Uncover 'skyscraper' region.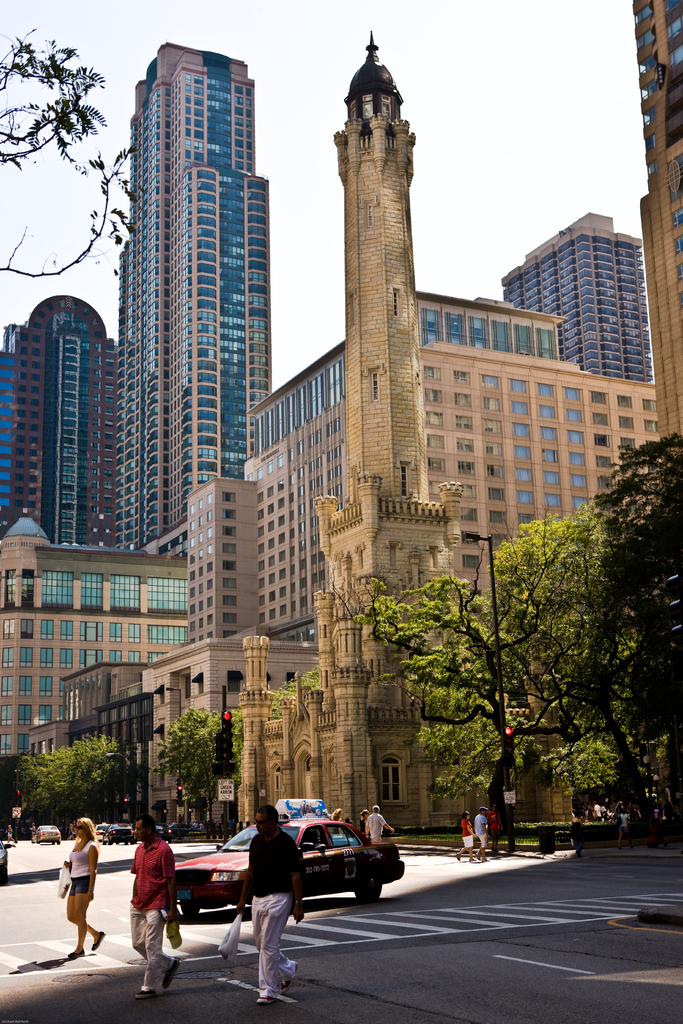
Uncovered: [x1=0, y1=508, x2=207, y2=838].
